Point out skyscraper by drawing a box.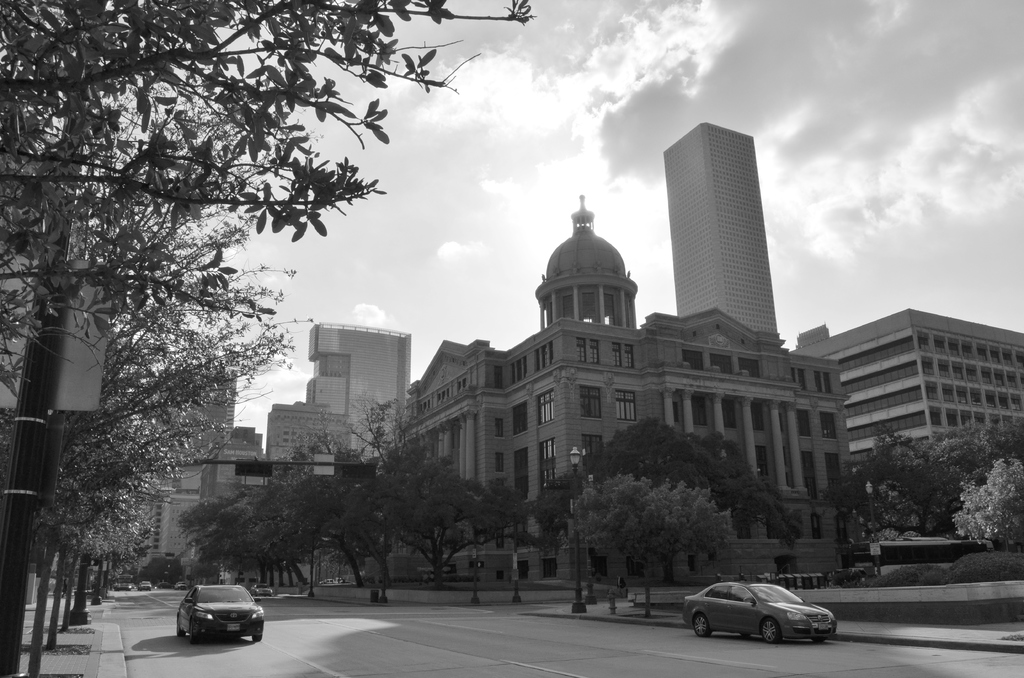
[x1=632, y1=104, x2=803, y2=366].
